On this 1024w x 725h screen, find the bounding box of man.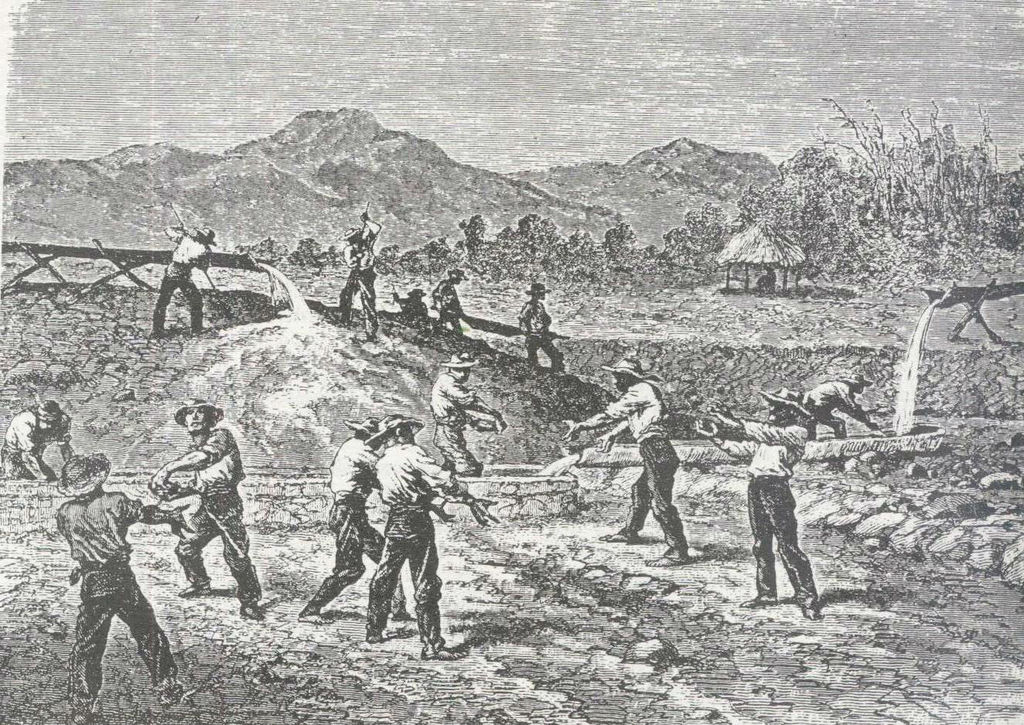
Bounding box: x1=432, y1=349, x2=509, y2=476.
